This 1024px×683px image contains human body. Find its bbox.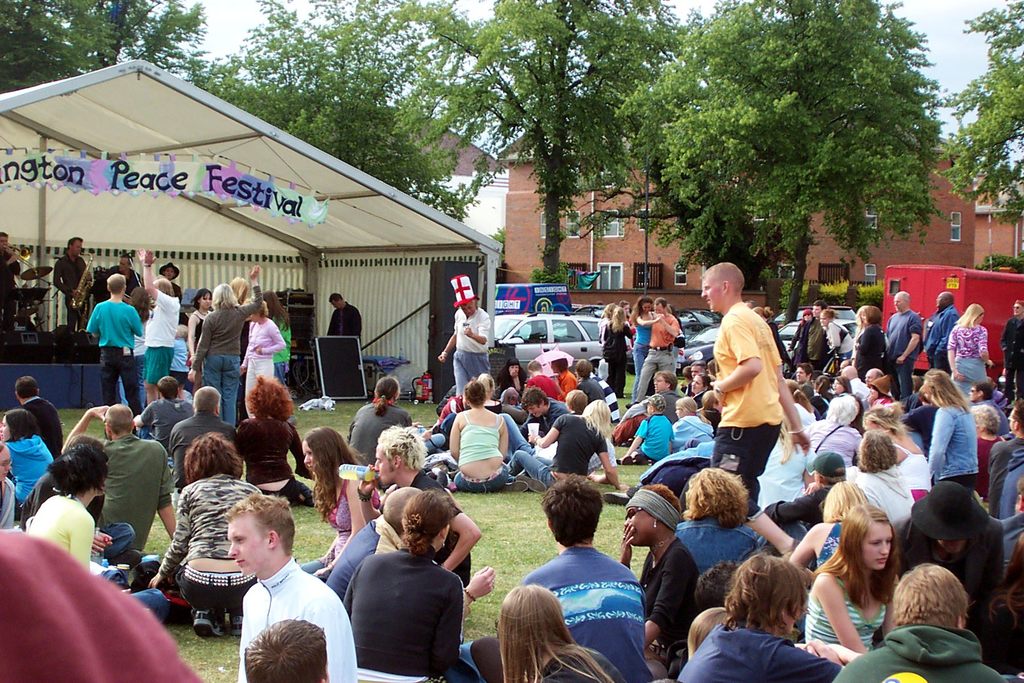
pyautogui.locateOnScreen(712, 271, 812, 502).
